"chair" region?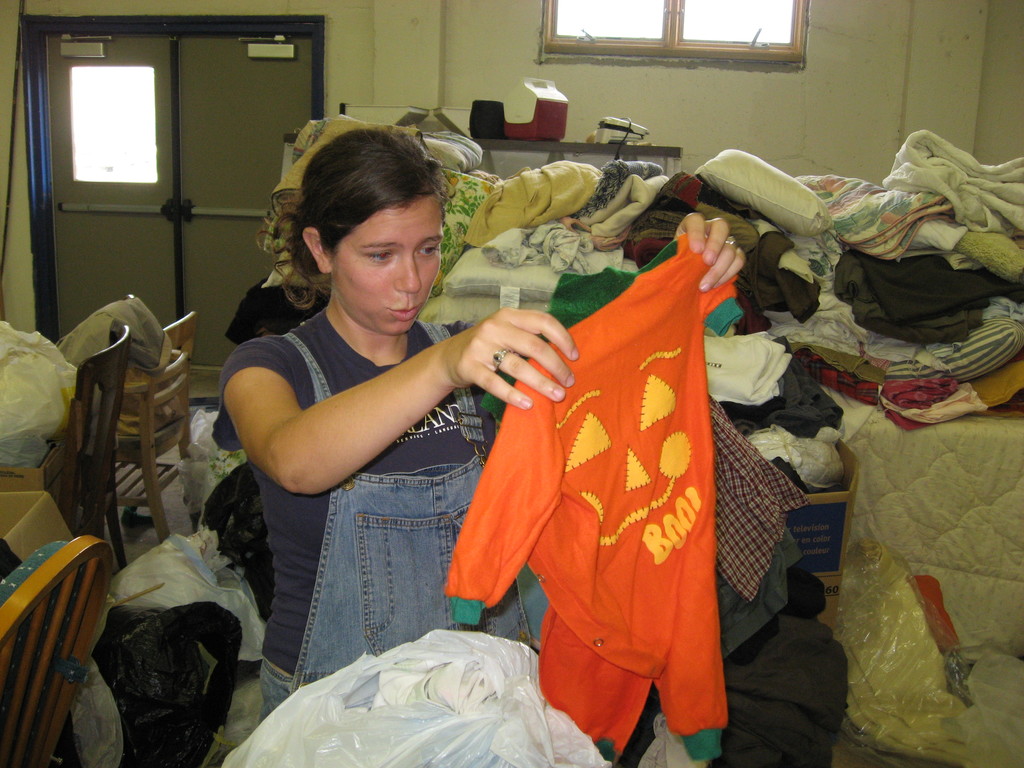
x1=102 y1=308 x2=196 y2=548
